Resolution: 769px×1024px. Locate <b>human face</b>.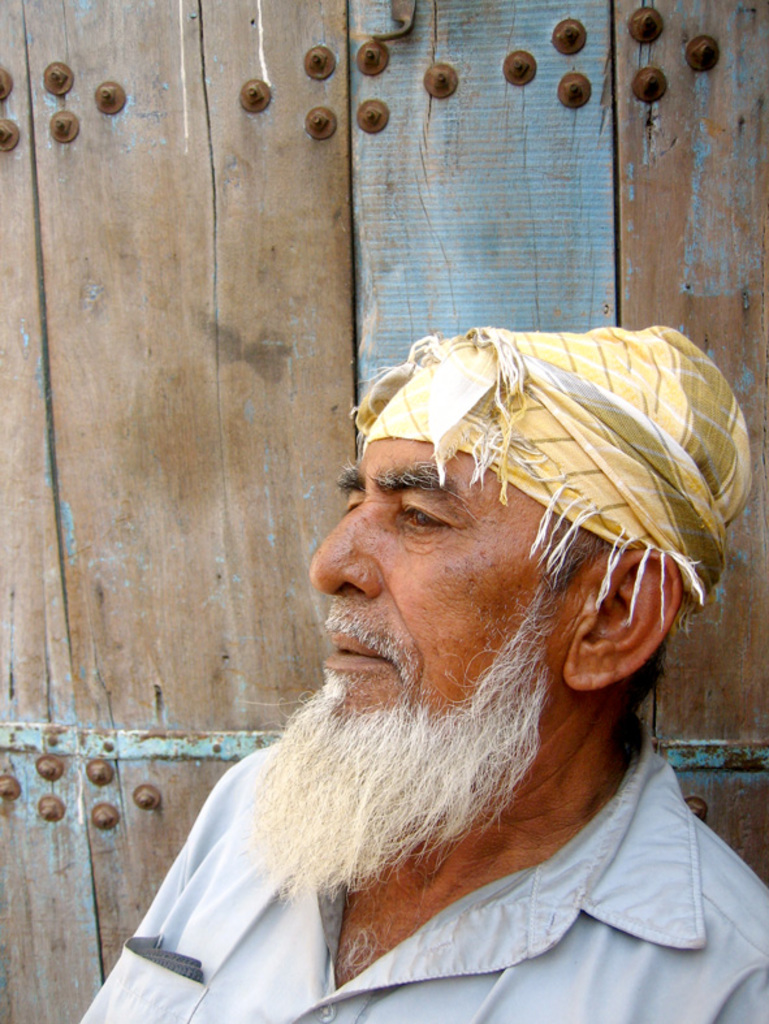
[x1=302, y1=438, x2=578, y2=781].
